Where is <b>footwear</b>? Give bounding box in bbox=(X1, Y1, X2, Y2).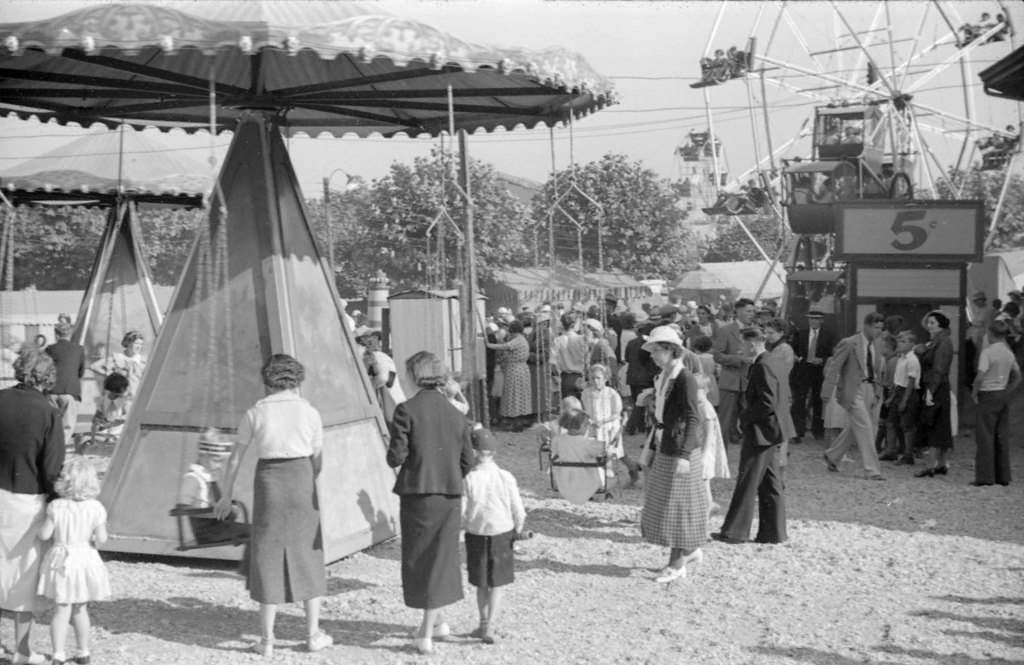
bbox=(658, 566, 683, 582).
